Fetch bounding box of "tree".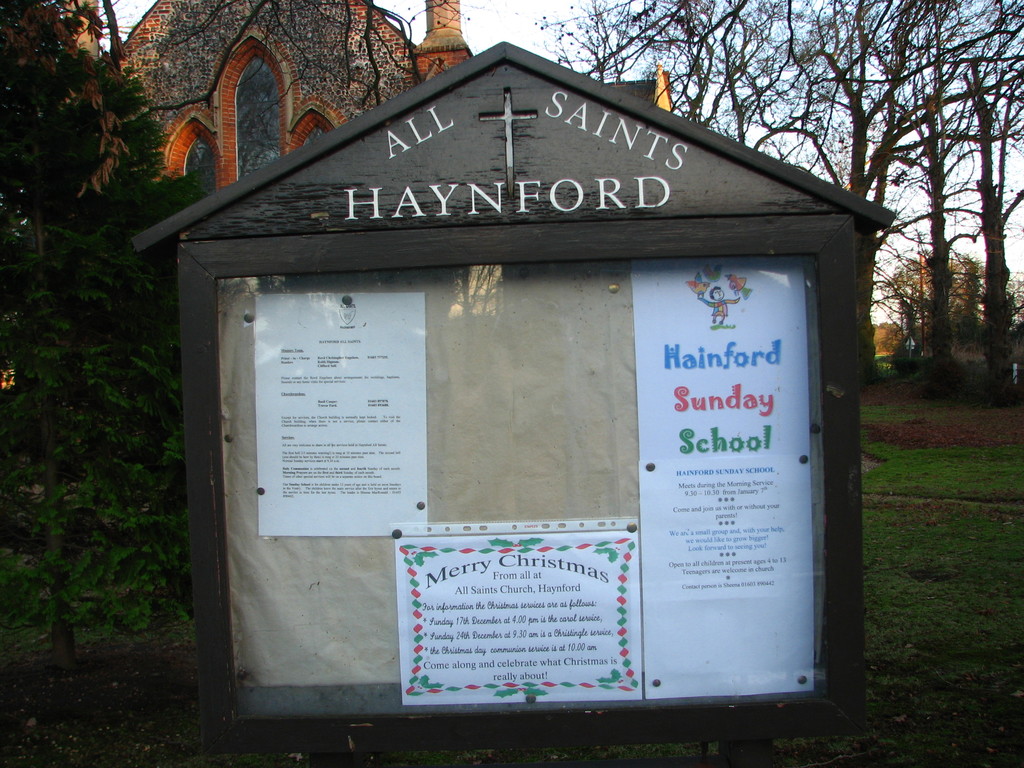
Bbox: <bbox>146, 0, 444, 129</bbox>.
